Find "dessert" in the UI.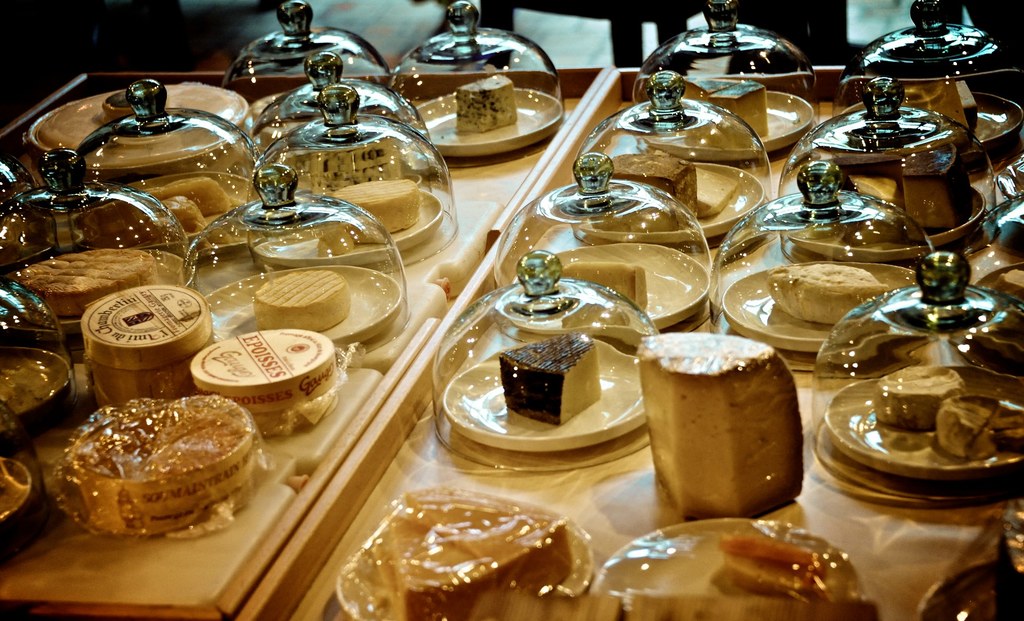
UI element at <box>496,329,602,426</box>.
